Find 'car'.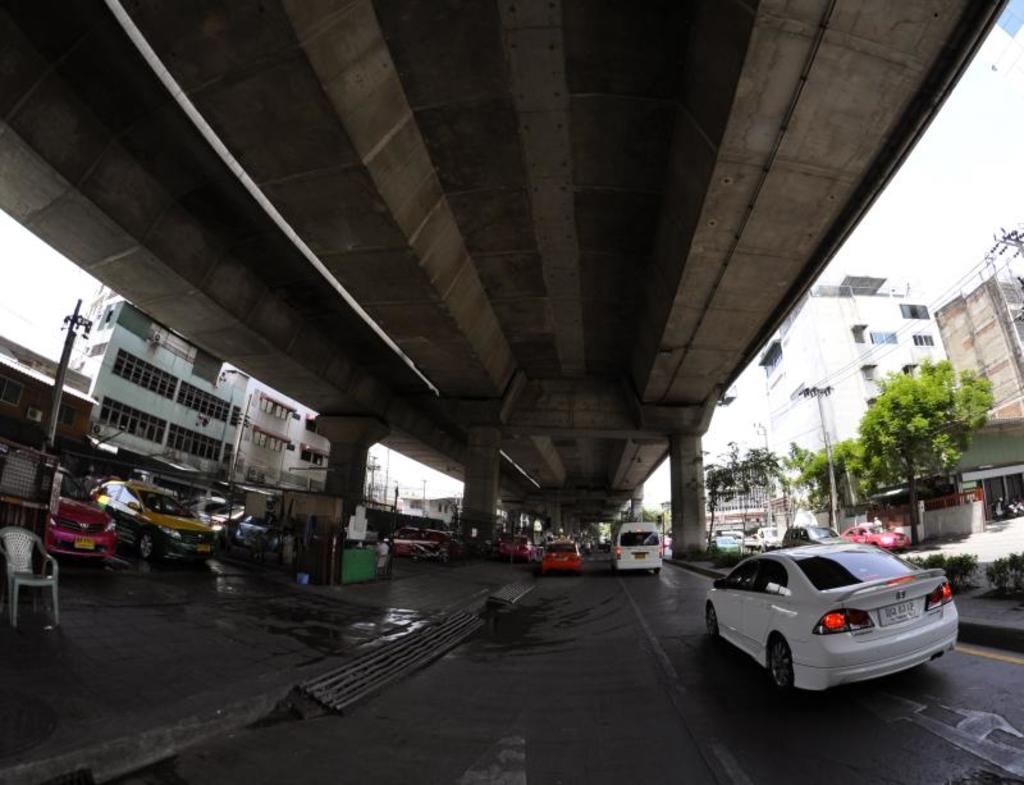
(left=96, top=475, right=209, bottom=560).
